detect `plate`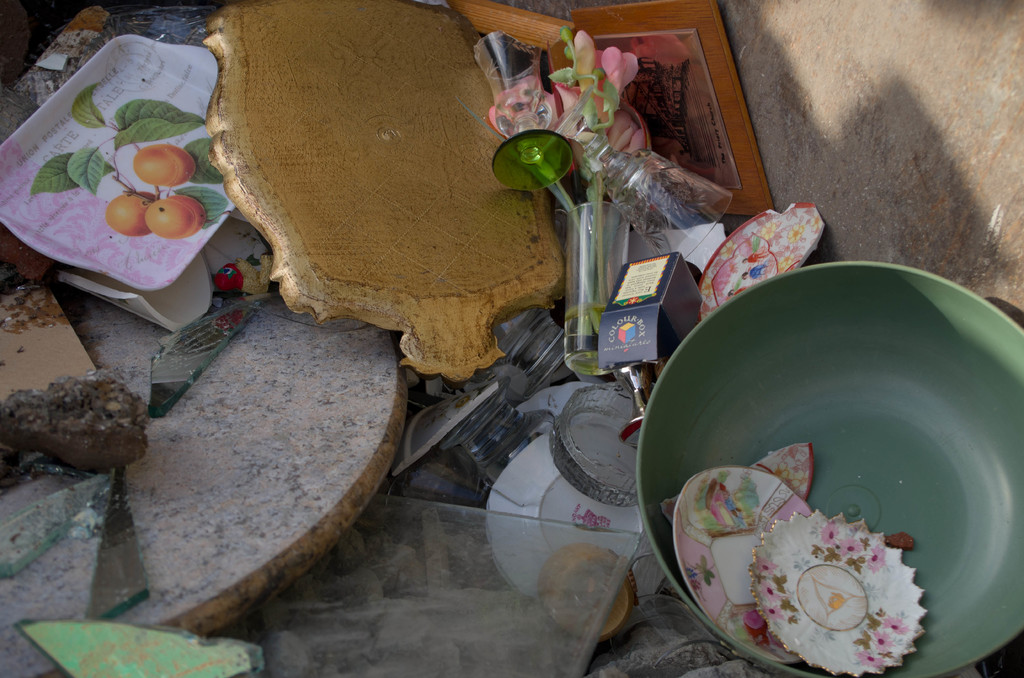
<bbox>0, 31, 234, 292</bbox>
